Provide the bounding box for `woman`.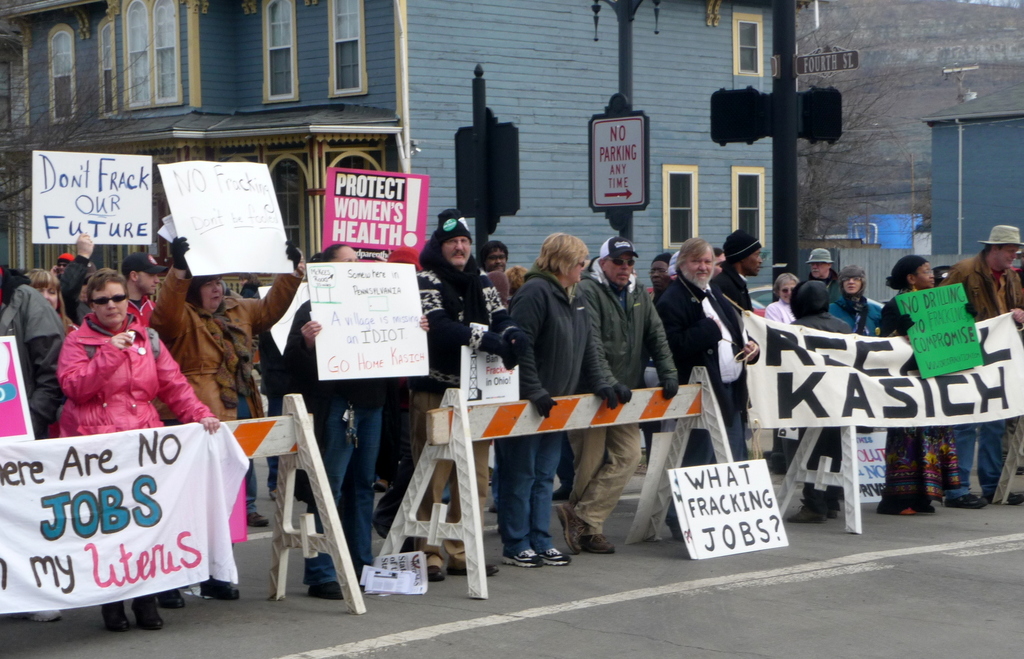
Rect(22, 267, 69, 319).
